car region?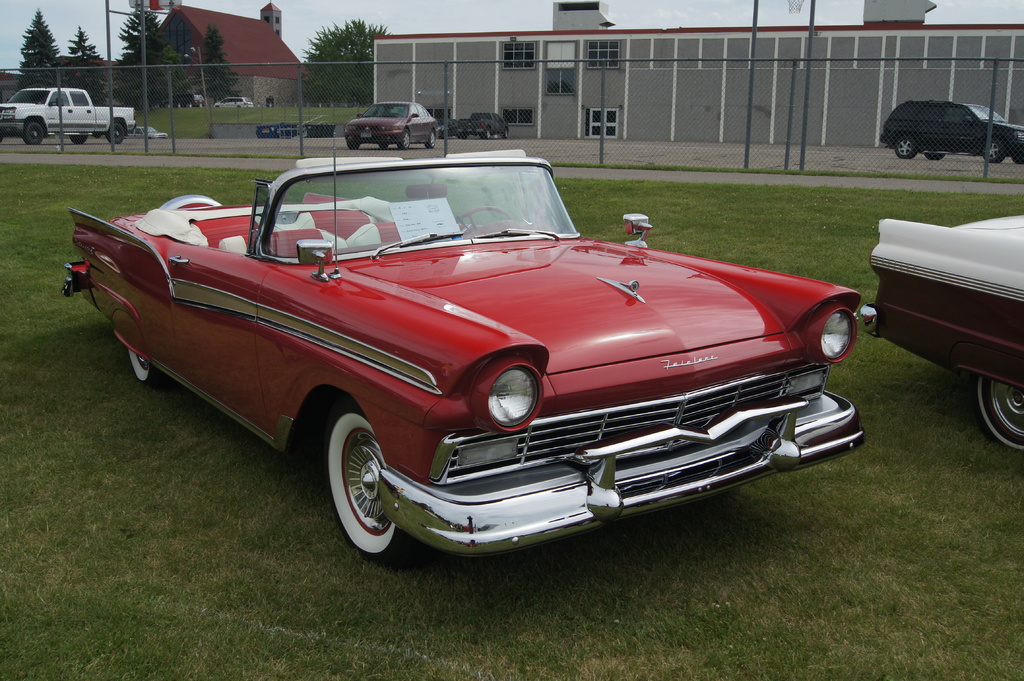
BBox(856, 209, 1023, 454)
